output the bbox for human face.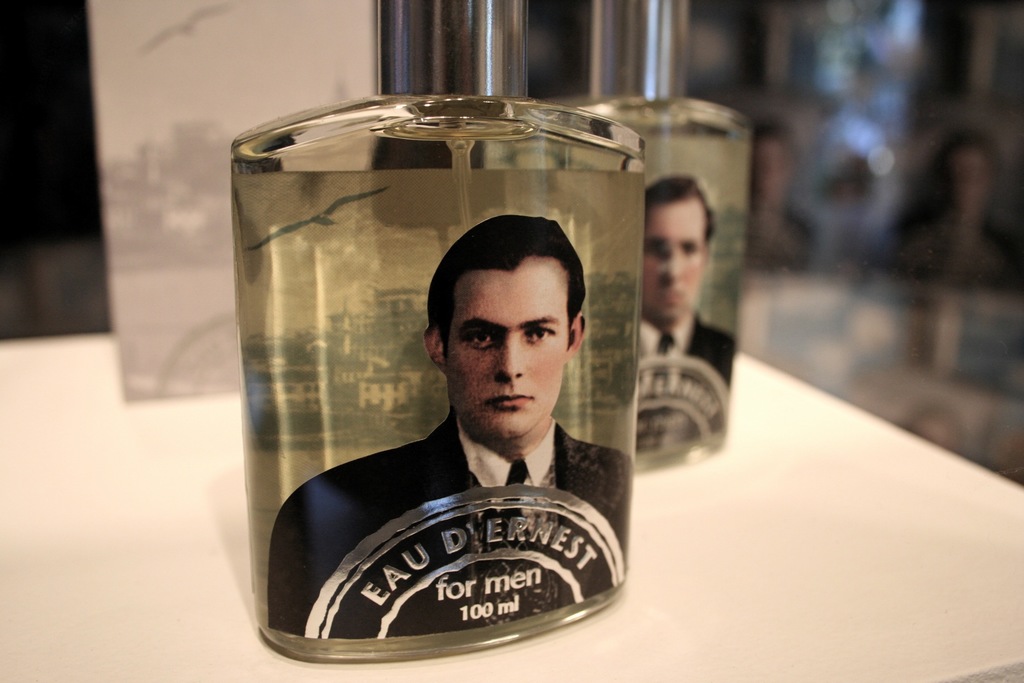
(x1=640, y1=205, x2=708, y2=322).
